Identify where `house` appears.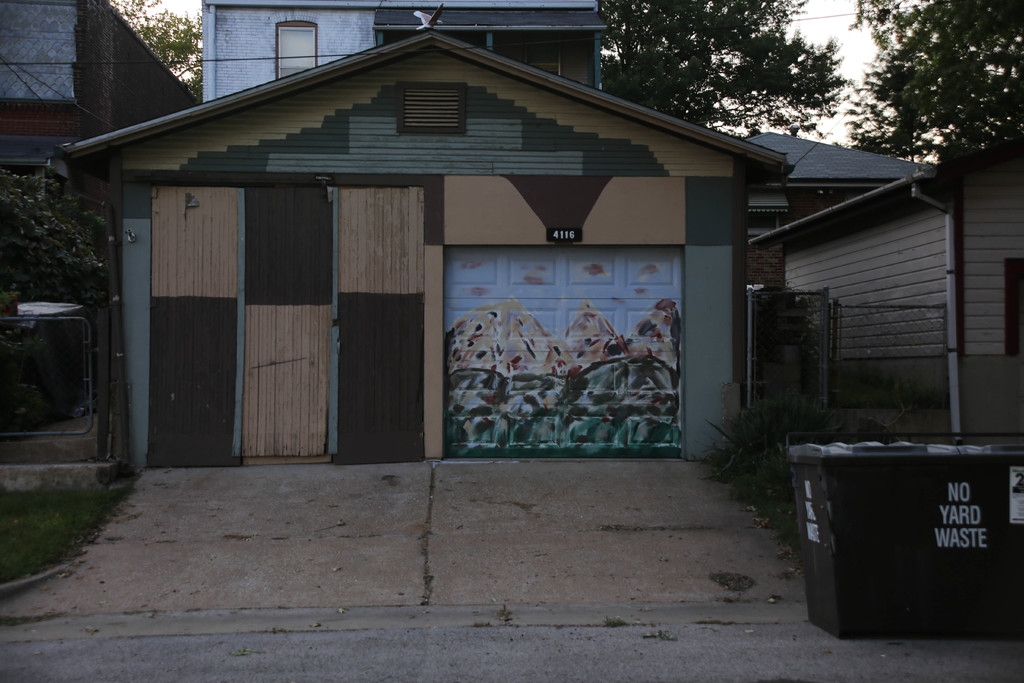
Appears at detection(732, 138, 1023, 439).
